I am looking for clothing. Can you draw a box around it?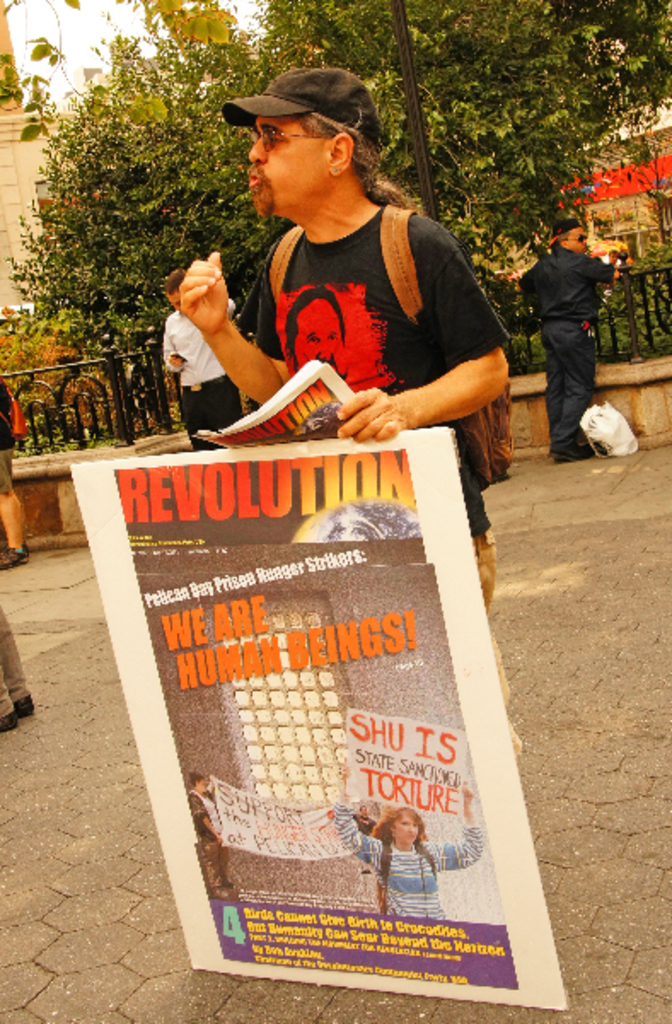
Sure, the bounding box is BBox(324, 780, 484, 925).
